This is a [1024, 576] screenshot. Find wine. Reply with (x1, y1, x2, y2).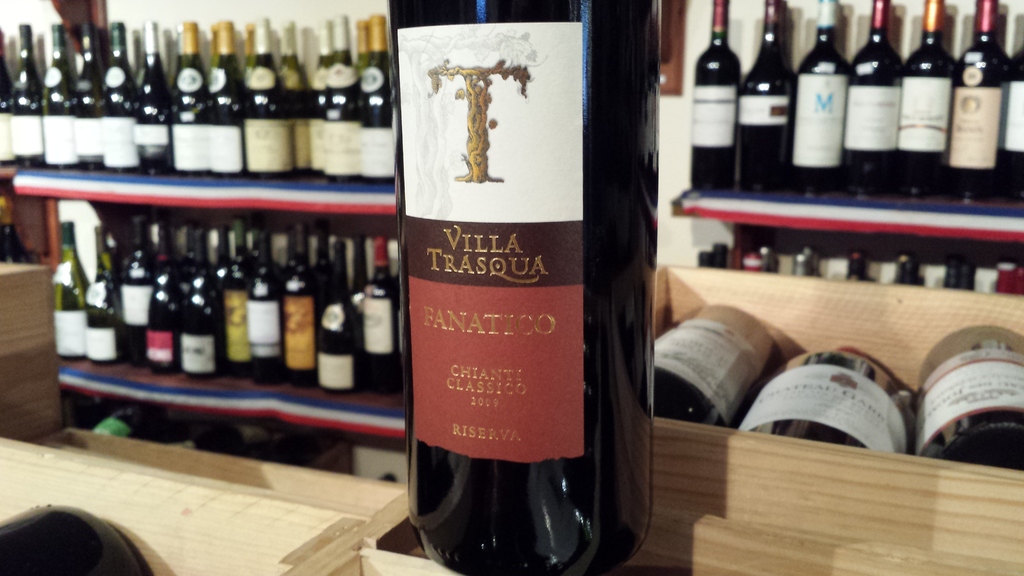
(367, 15, 651, 549).
